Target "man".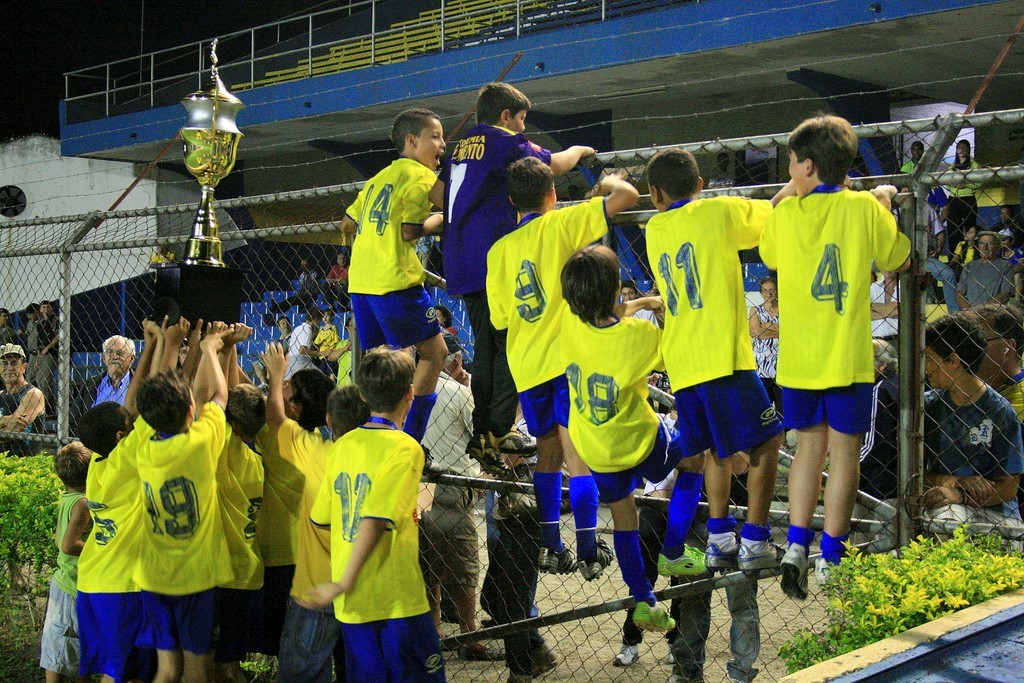
Target region: detection(869, 266, 900, 340).
